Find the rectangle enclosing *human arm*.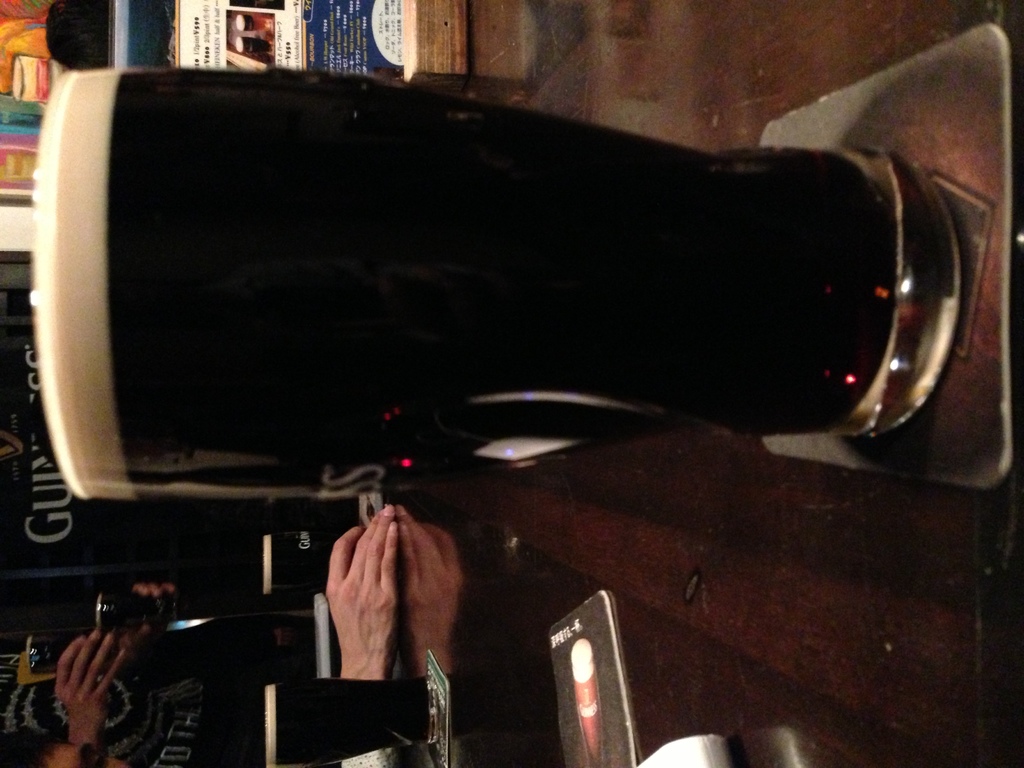
317, 504, 392, 680.
